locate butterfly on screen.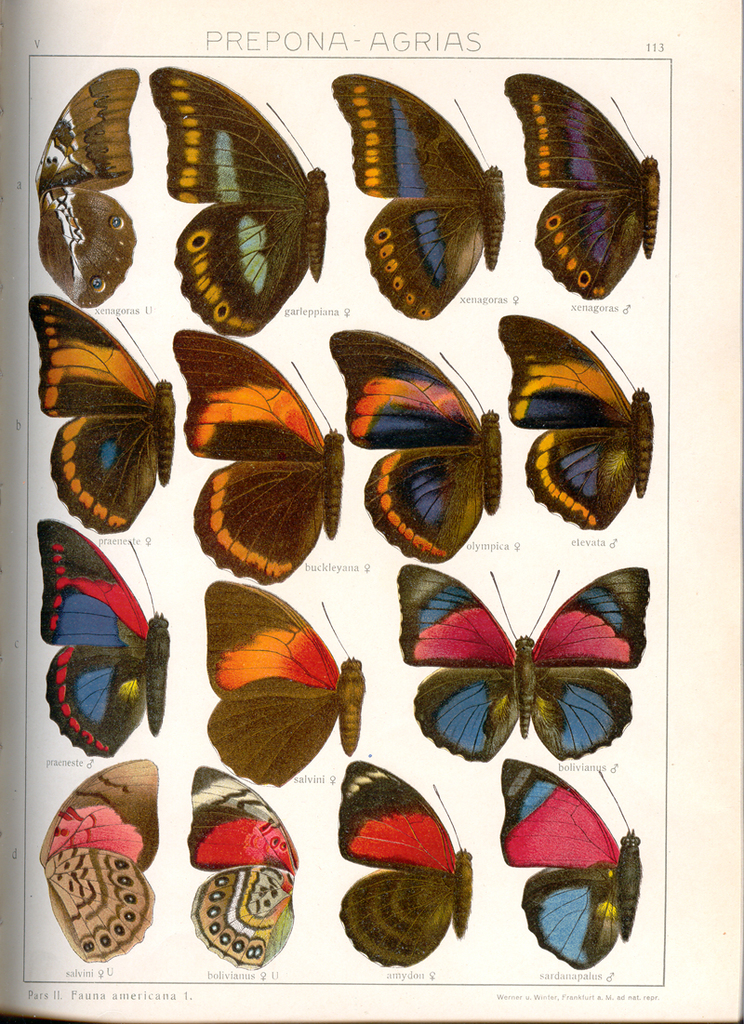
On screen at x1=172, y1=326, x2=347, y2=590.
